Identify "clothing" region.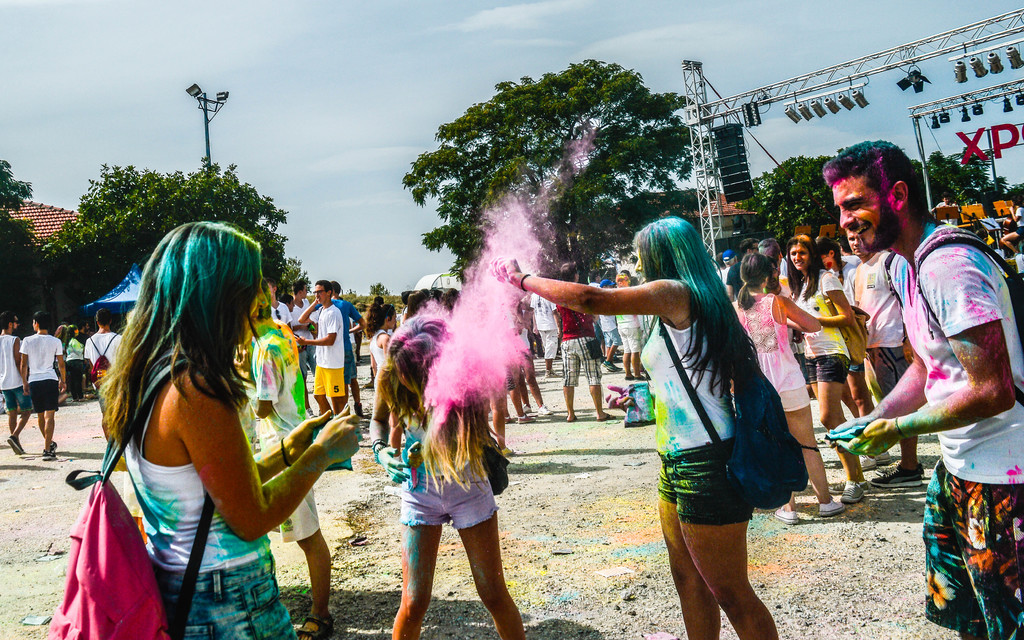
Region: (1012,227,1023,275).
